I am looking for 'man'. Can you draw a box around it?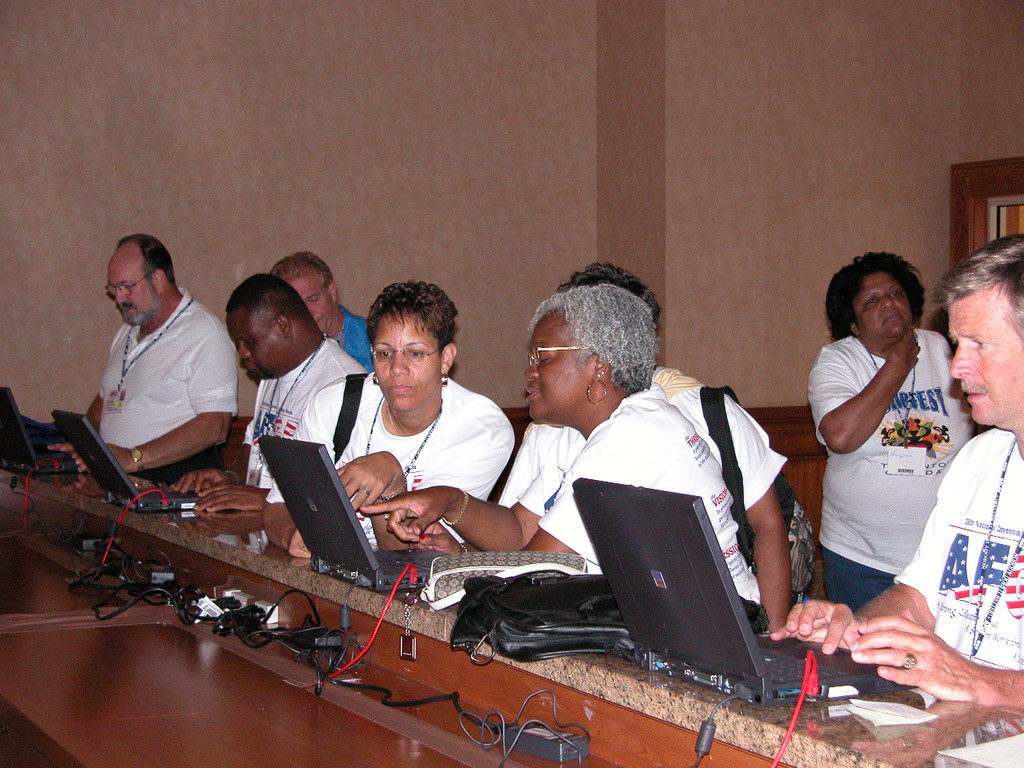
Sure, the bounding box is x1=57 y1=228 x2=230 y2=494.
